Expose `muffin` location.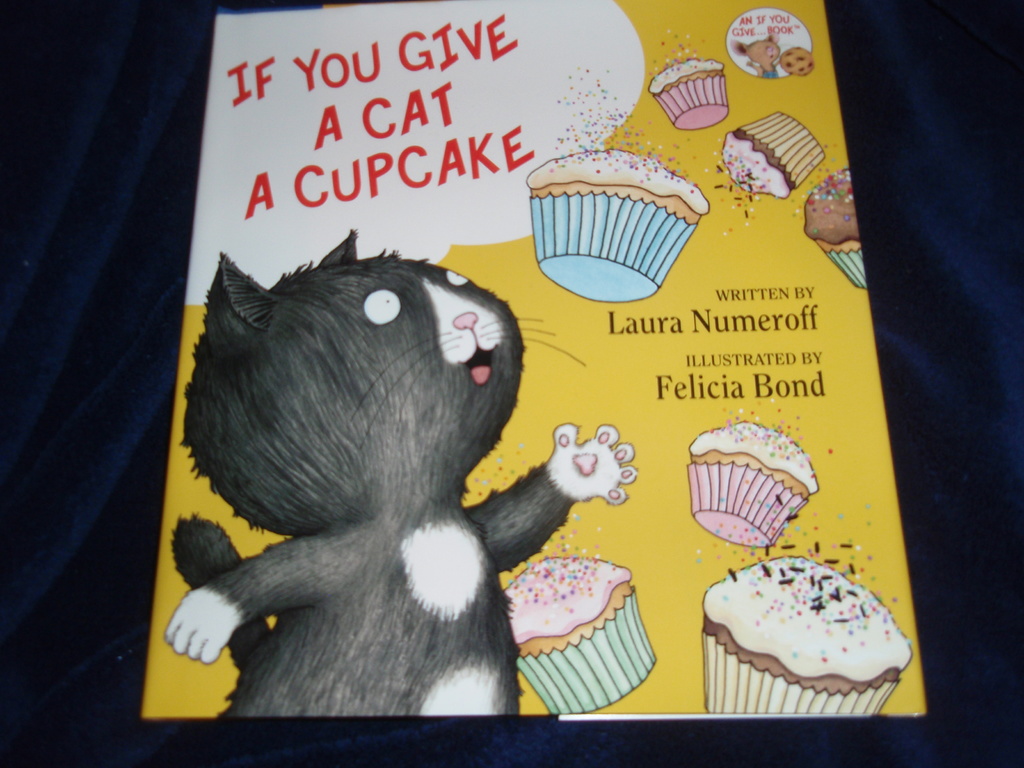
Exposed at Rect(800, 168, 872, 291).
